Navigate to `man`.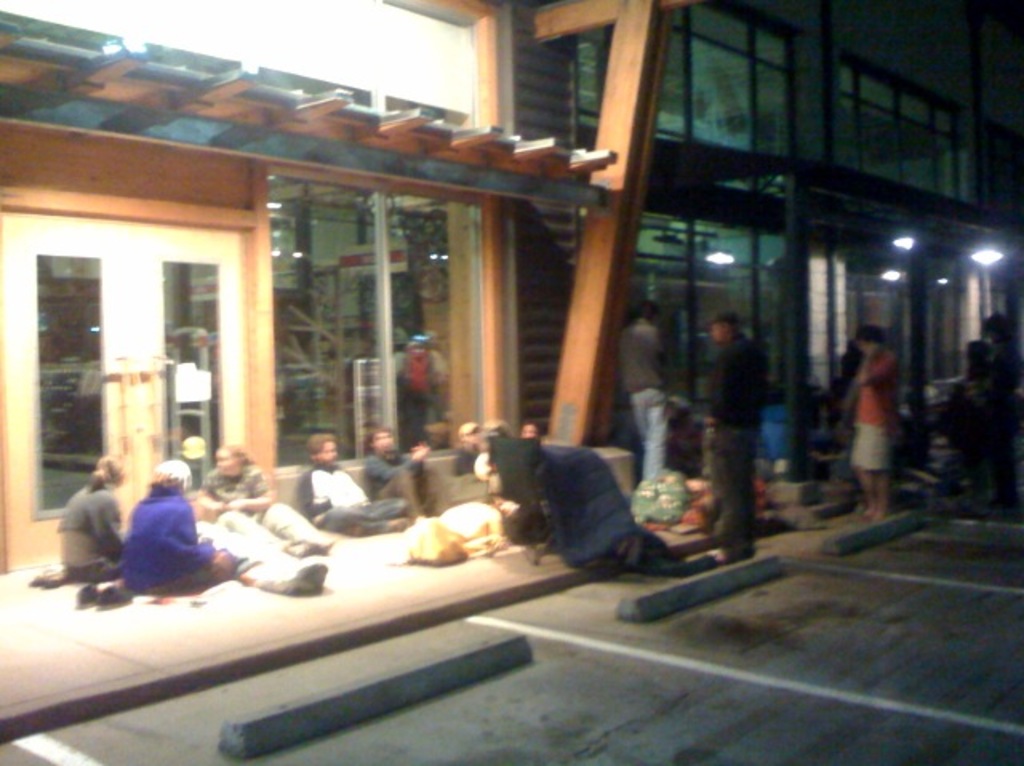
Navigation target: l=358, t=422, r=443, b=525.
